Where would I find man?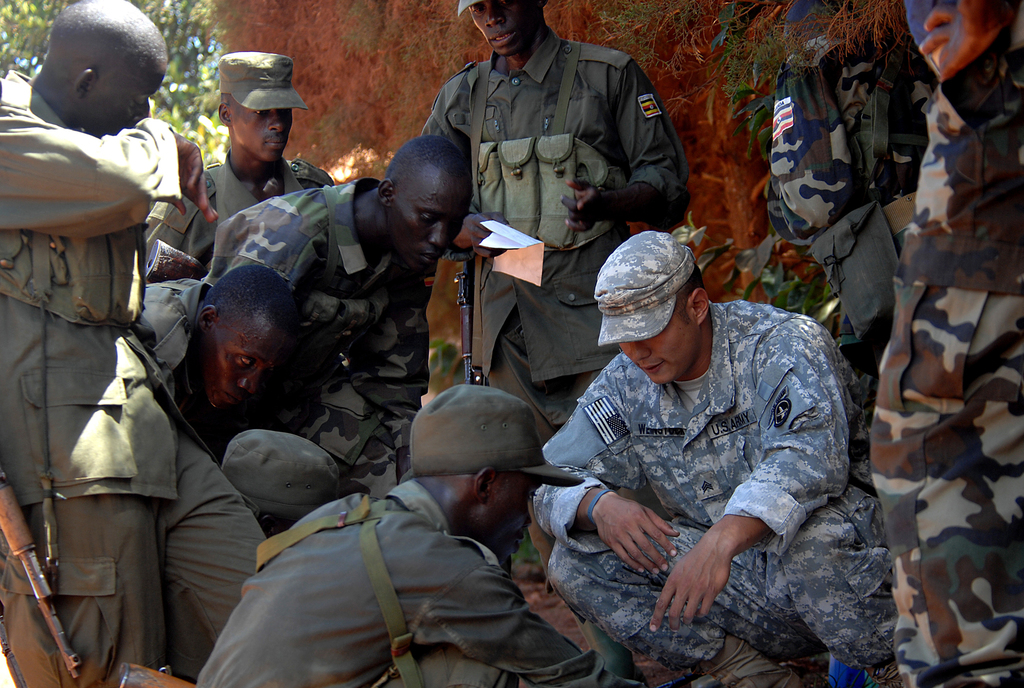
At [x1=0, y1=0, x2=266, y2=687].
